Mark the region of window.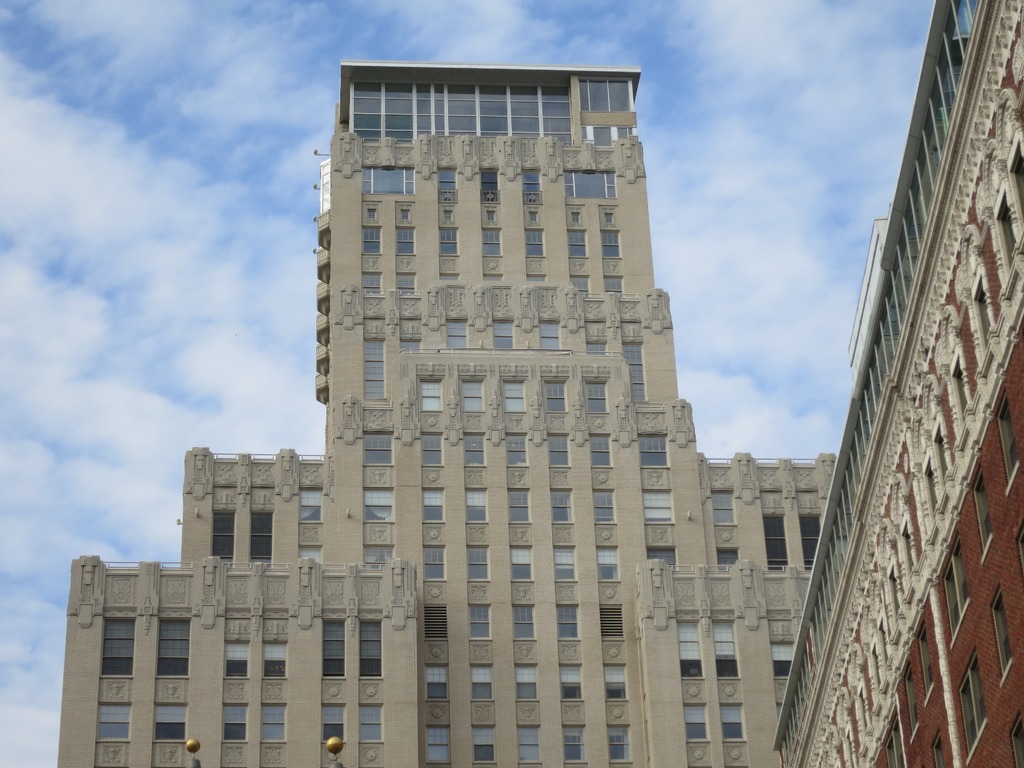
Region: region(300, 545, 323, 563).
